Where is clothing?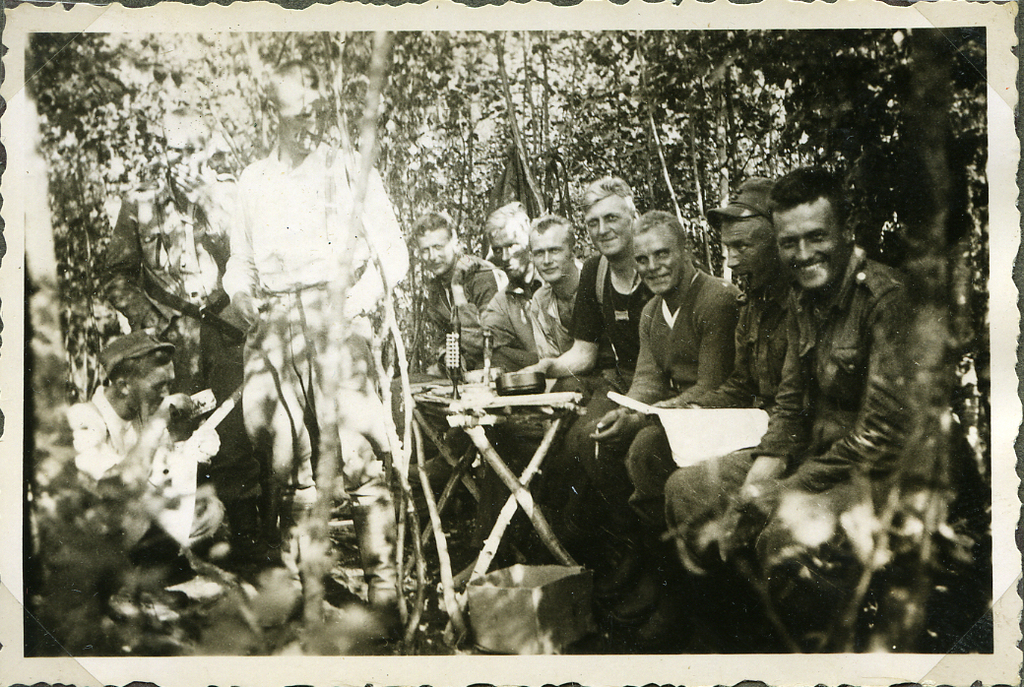
477 263 546 379.
